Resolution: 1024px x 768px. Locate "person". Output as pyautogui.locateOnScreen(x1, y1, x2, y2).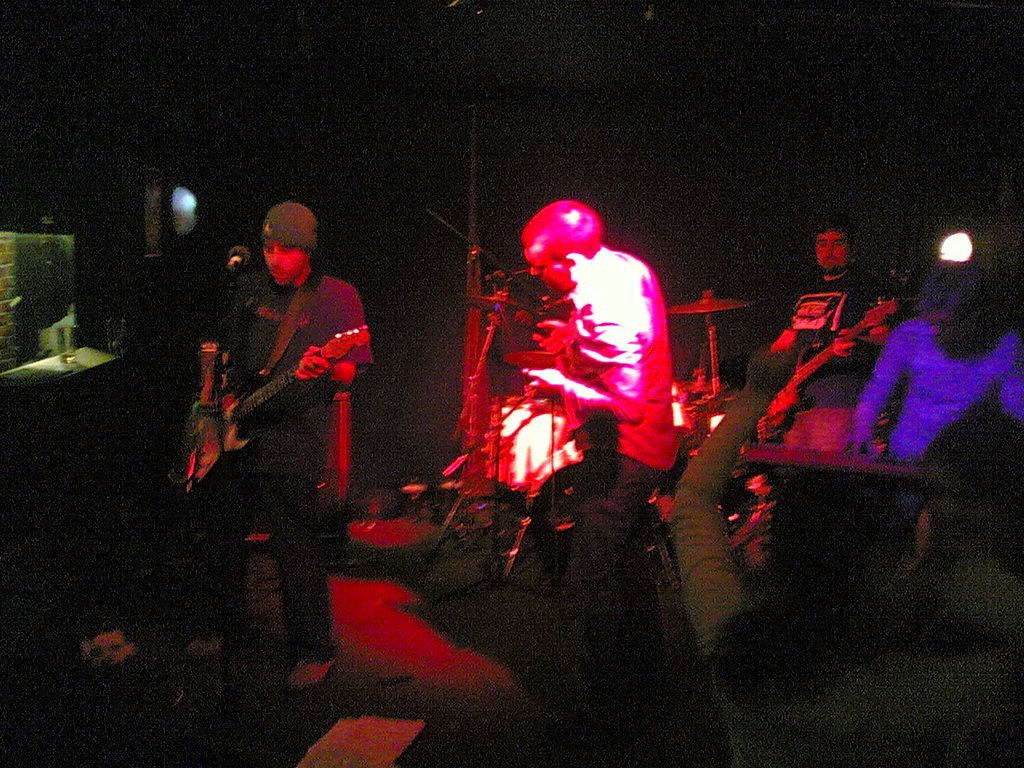
pyautogui.locateOnScreen(186, 181, 376, 627).
